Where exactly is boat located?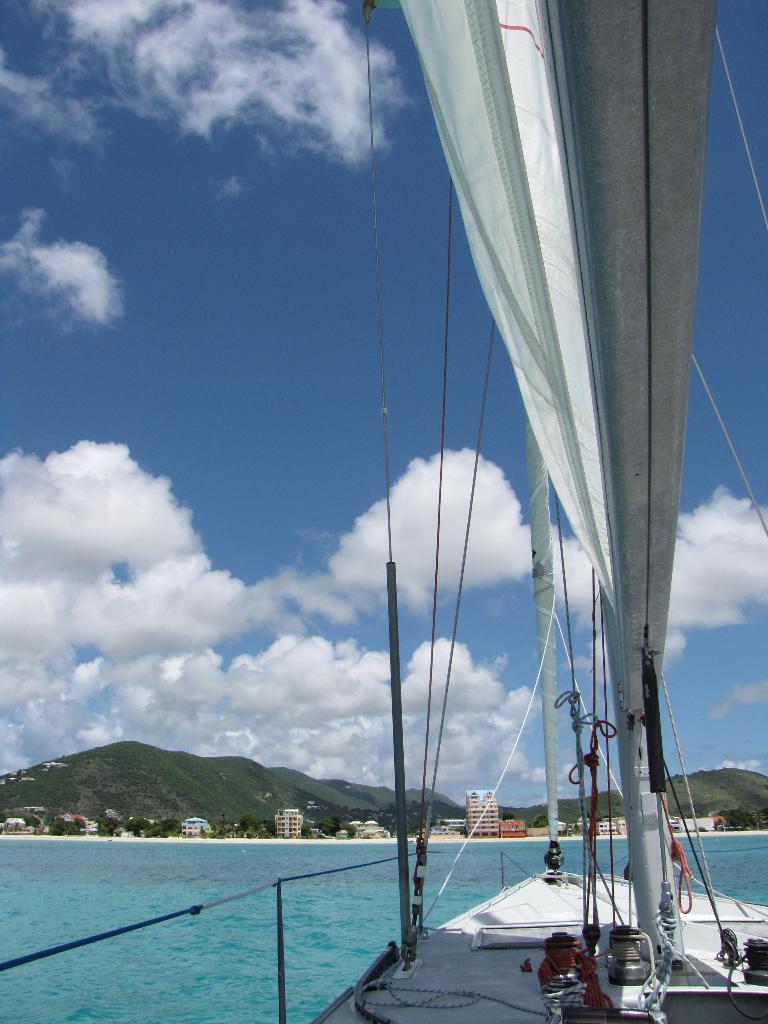
Its bounding box is left=240, top=4, right=740, bottom=1023.
